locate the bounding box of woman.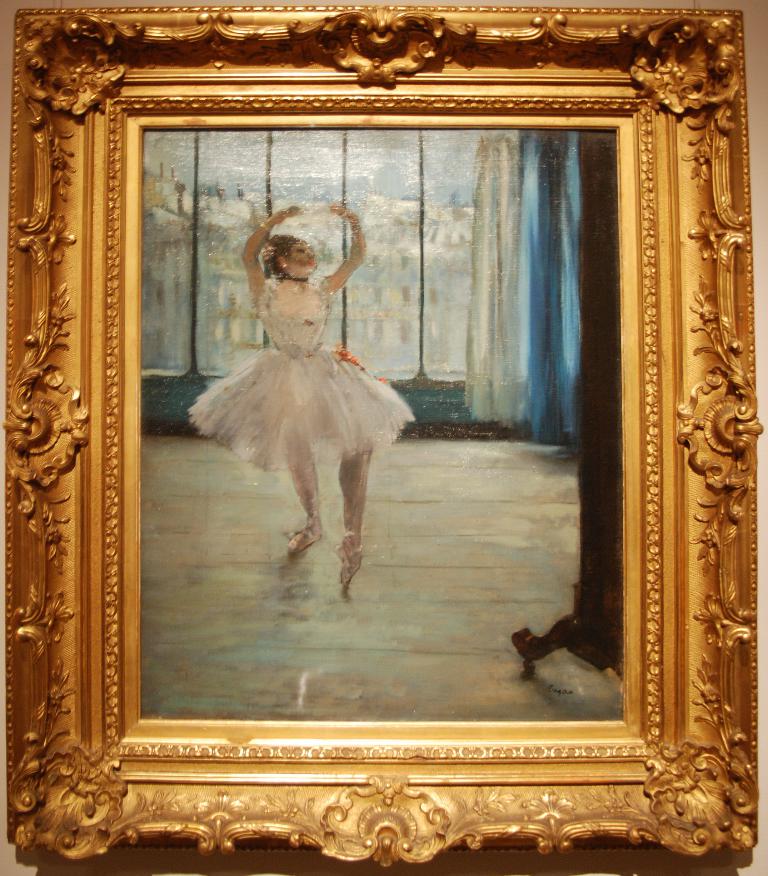
Bounding box: x1=194 y1=166 x2=425 y2=568.
